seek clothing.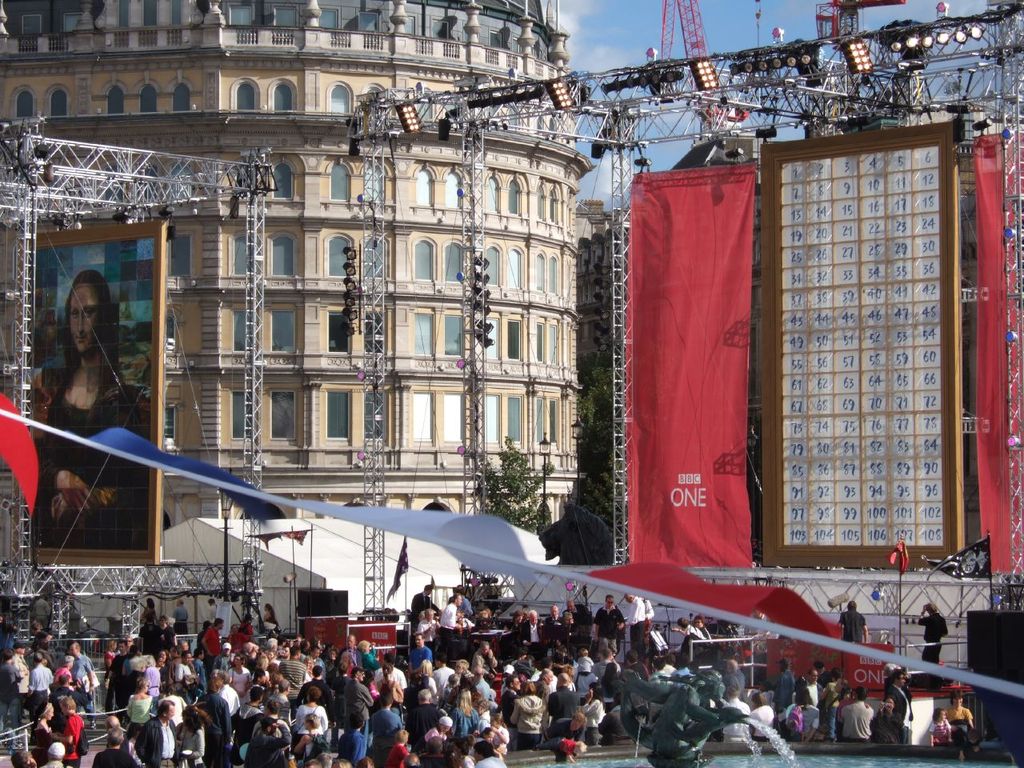
box(267, 694, 301, 734).
